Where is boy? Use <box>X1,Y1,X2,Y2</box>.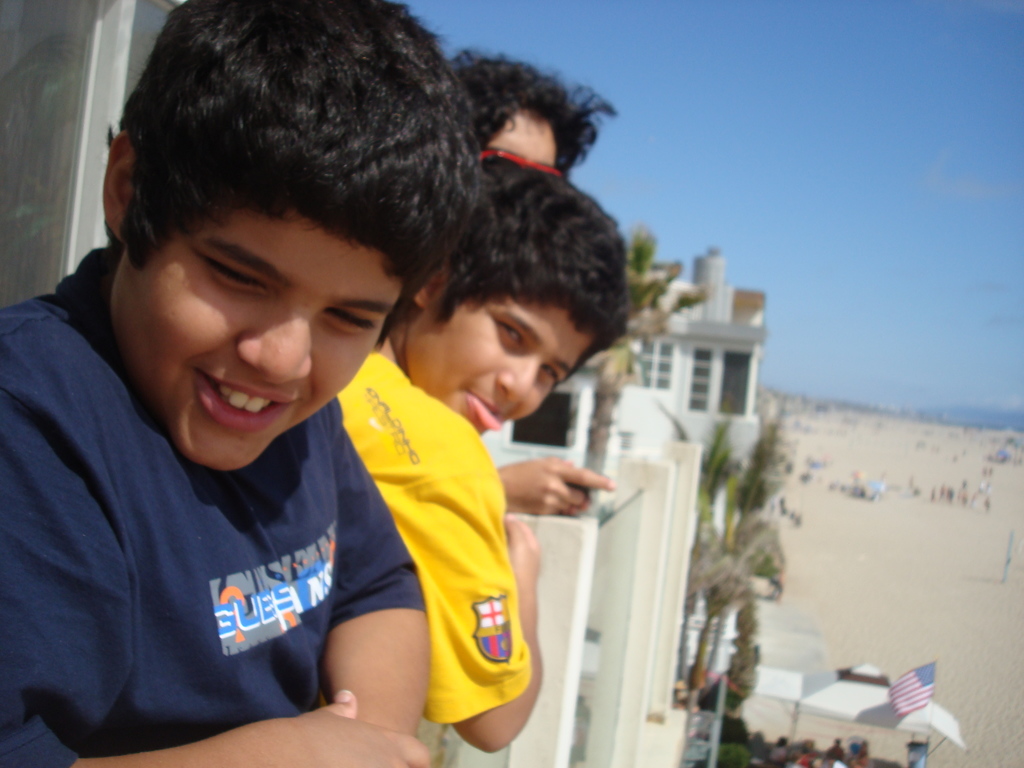
<box>445,52,616,520</box>.
